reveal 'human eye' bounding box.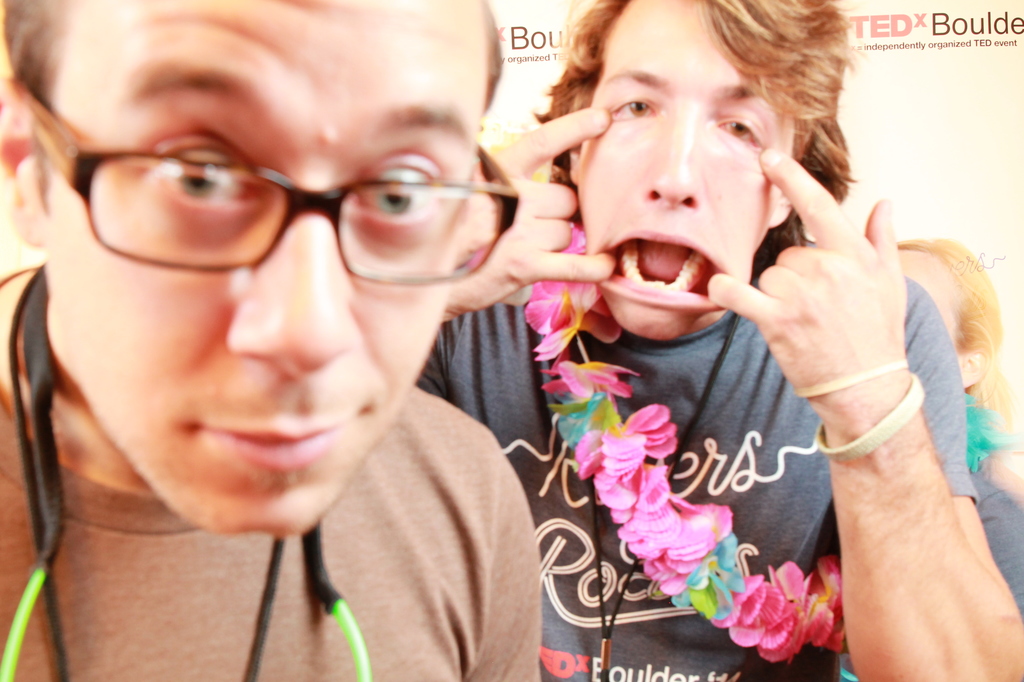
Revealed: 706:110:766:152.
